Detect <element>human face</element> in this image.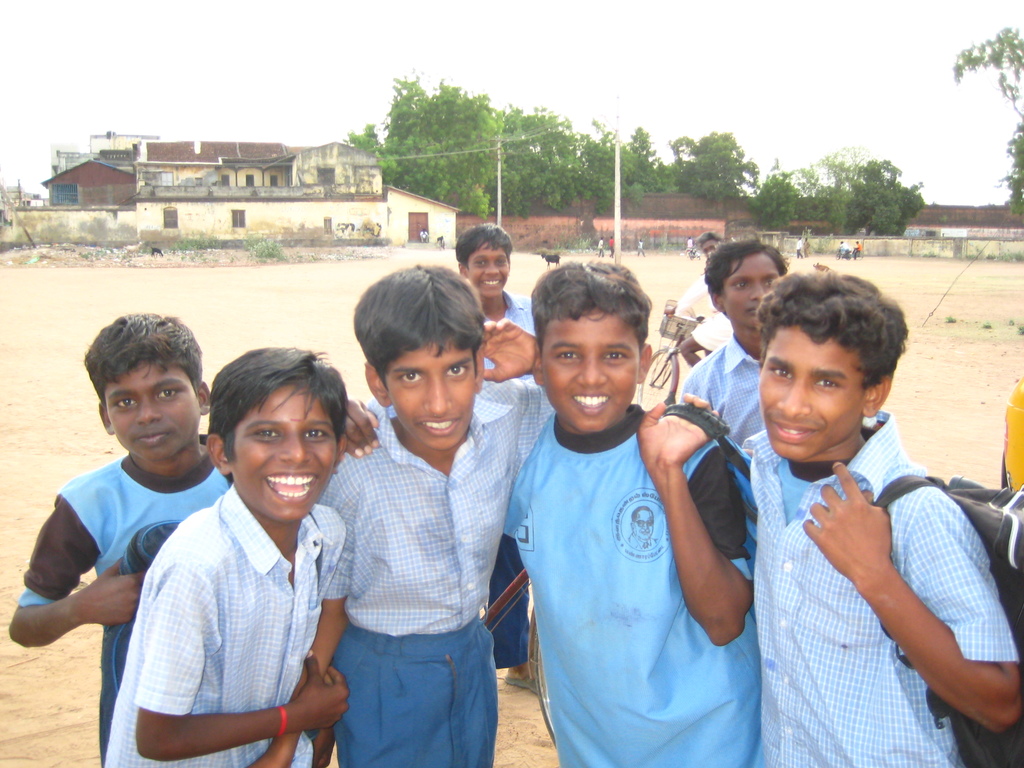
Detection: 721:254:781:328.
